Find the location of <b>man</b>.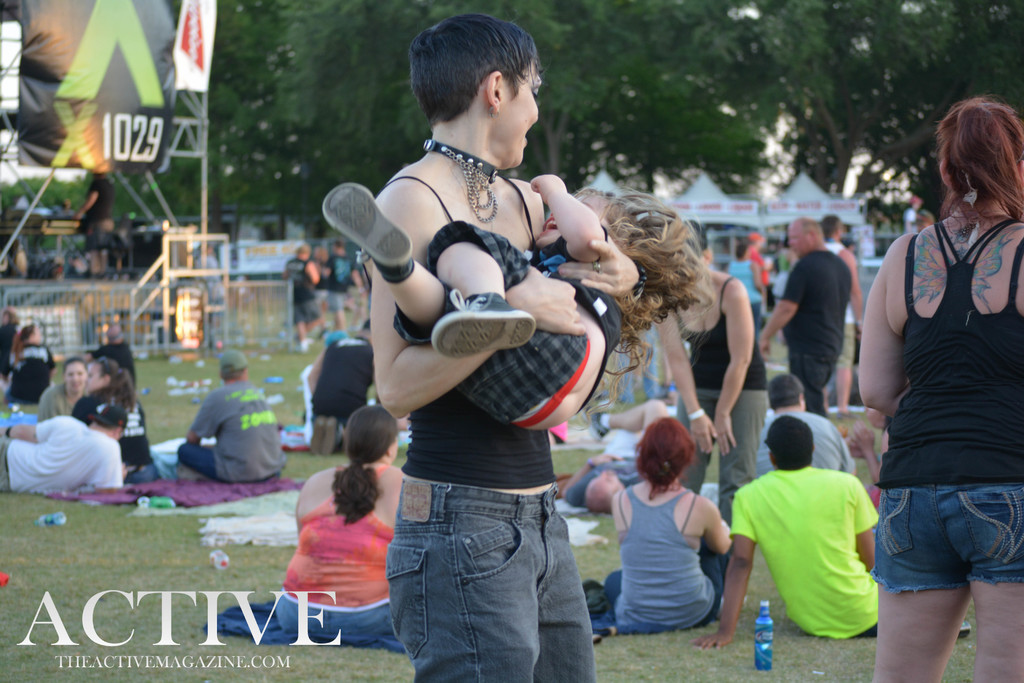
Location: bbox=[749, 374, 858, 478].
